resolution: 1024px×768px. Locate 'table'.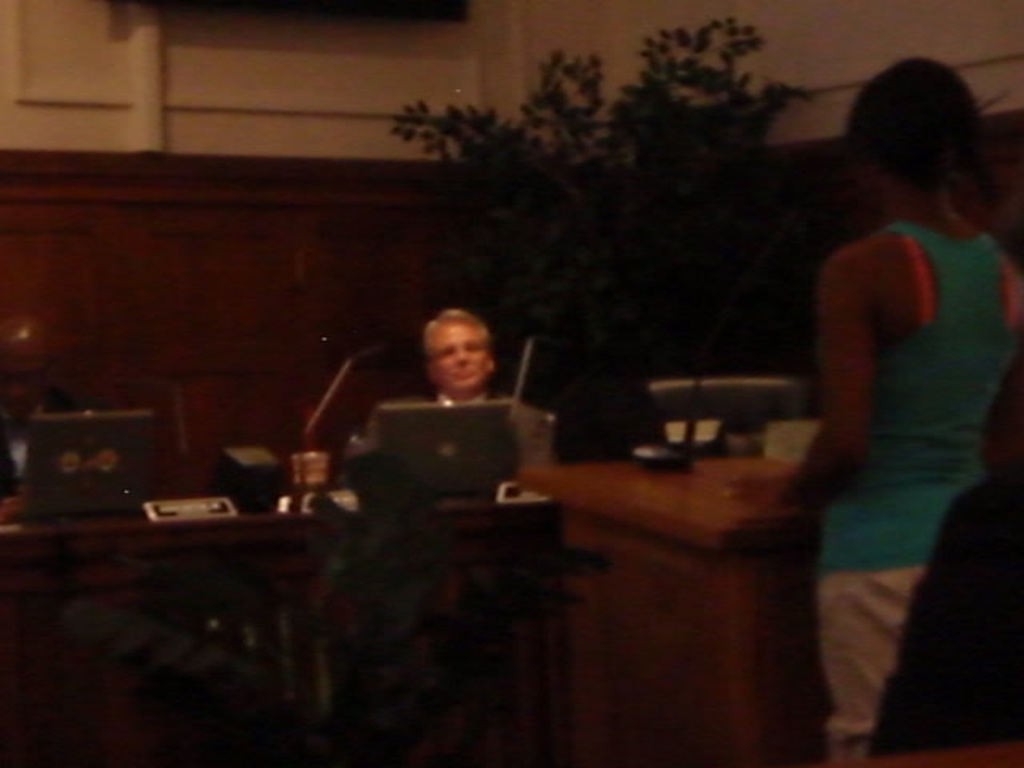
left=531, top=384, right=941, bottom=725.
